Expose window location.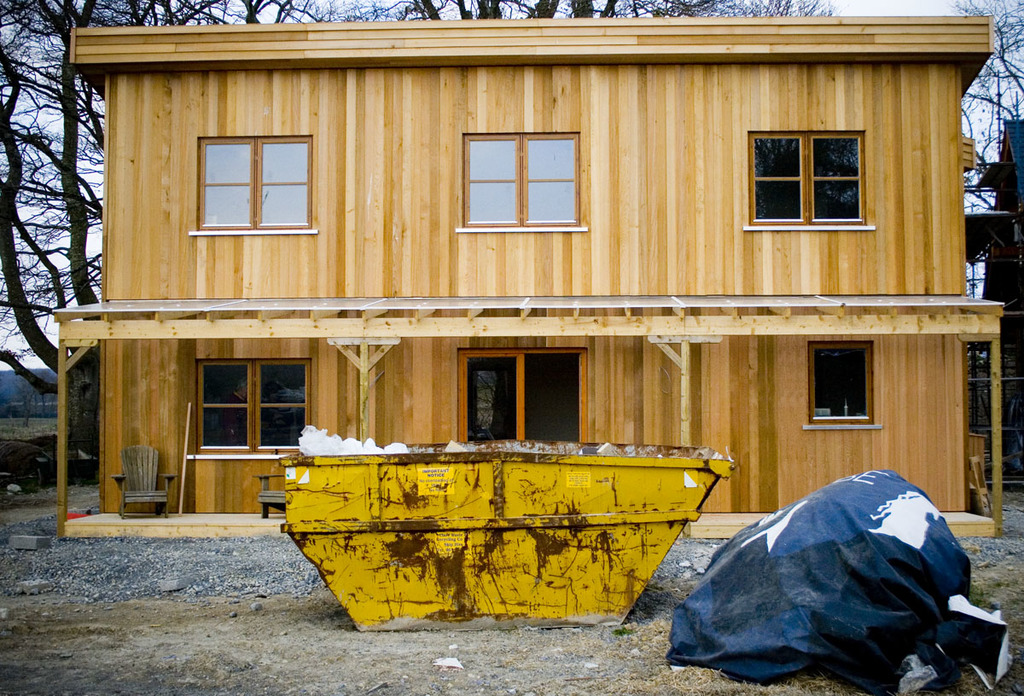
Exposed at detection(178, 109, 317, 244).
